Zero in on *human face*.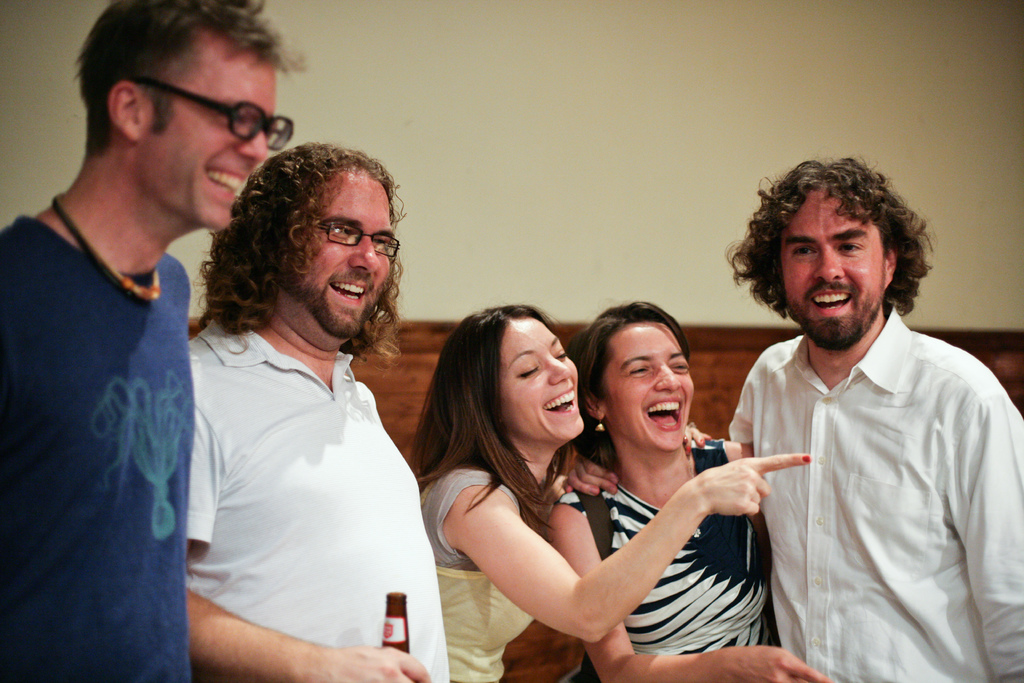
Zeroed in: pyautogui.locateOnScreen(500, 318, 586, 444).
